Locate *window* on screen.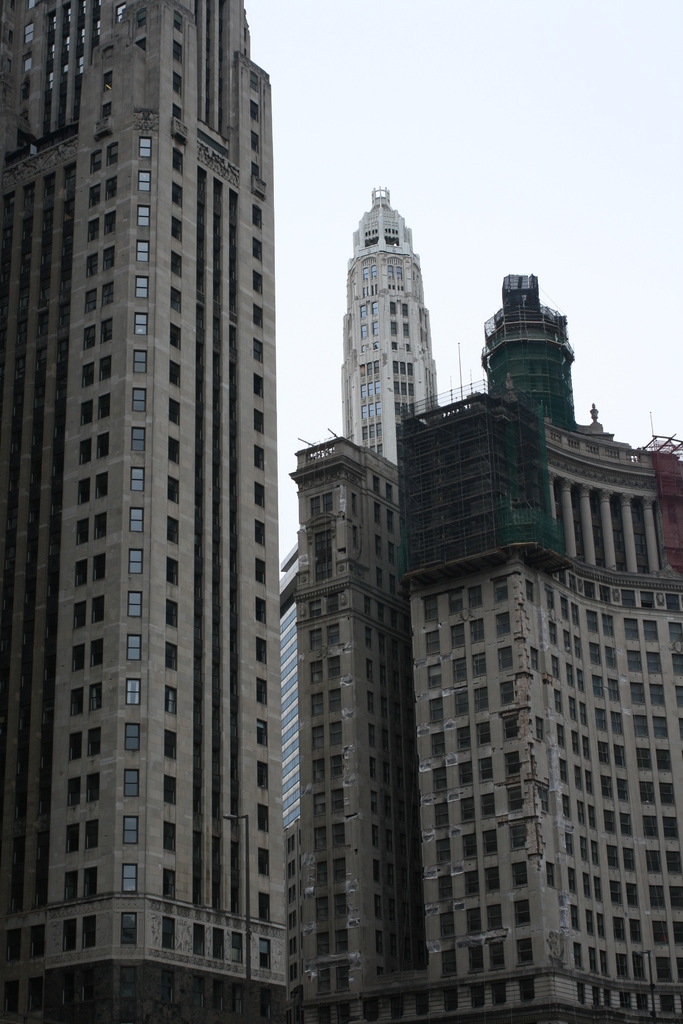
On screen at {"left": 502, "top": 710, "right": 523, "bottom": 739}.
